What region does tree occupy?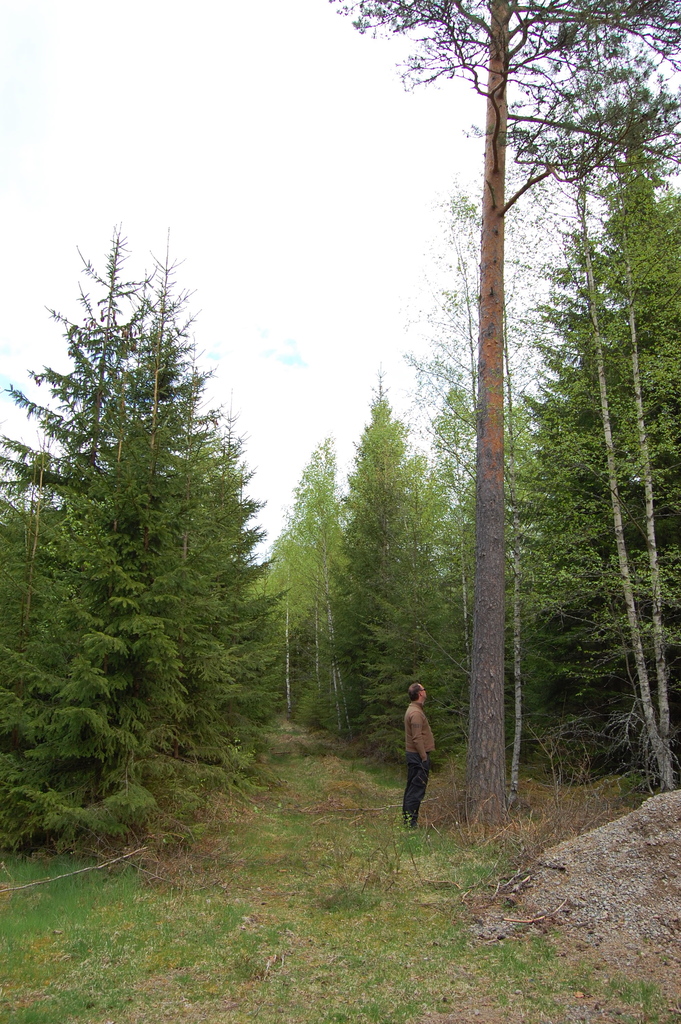
x1=331, y1=337, x2=397, y2=694.
